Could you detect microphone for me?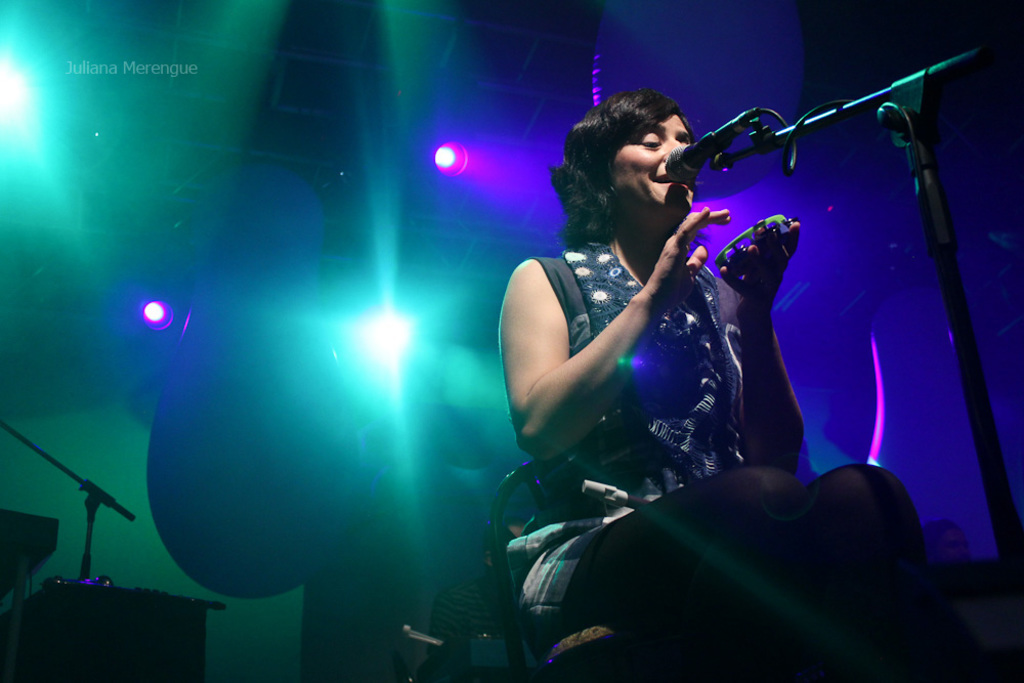
Detection result: bbox=[660, 121, 740, 184].
